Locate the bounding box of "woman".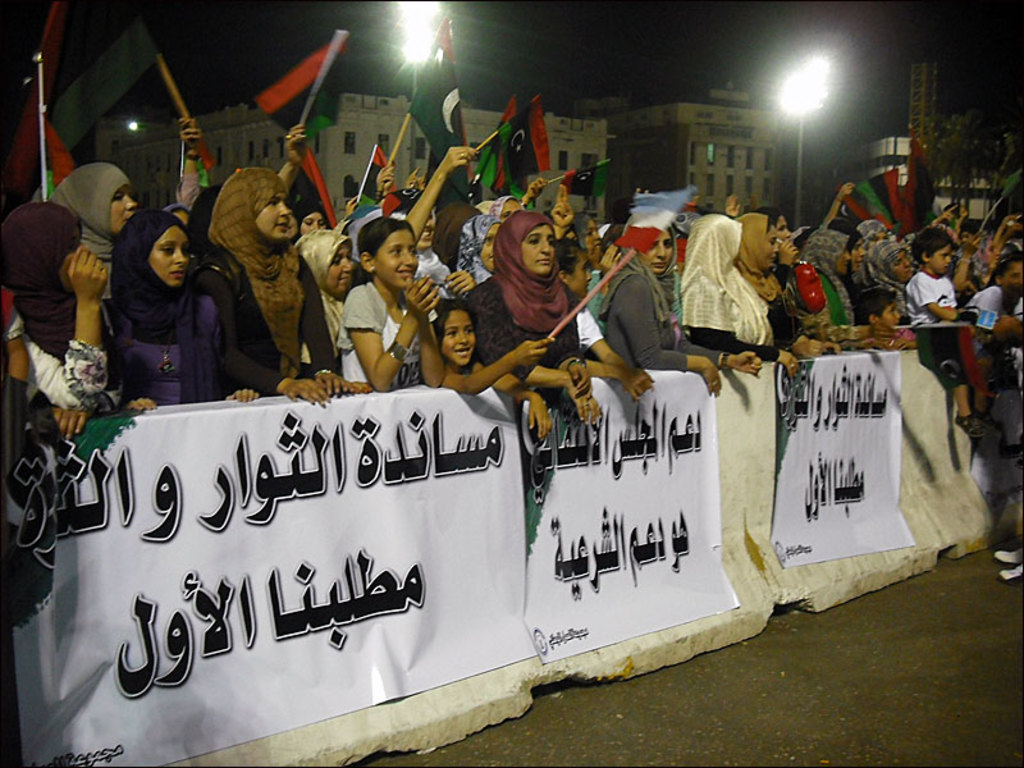
Bounding box: locate(0, 200, 122, 439).
